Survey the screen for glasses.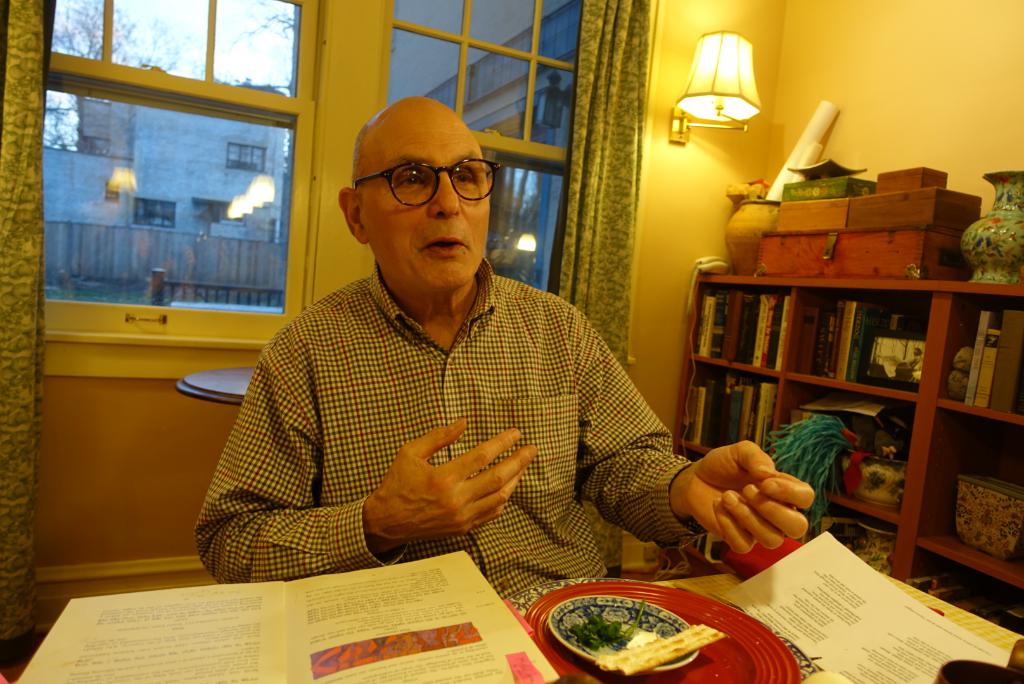
Survey found: l=352, t=155, r=495, b=207.
